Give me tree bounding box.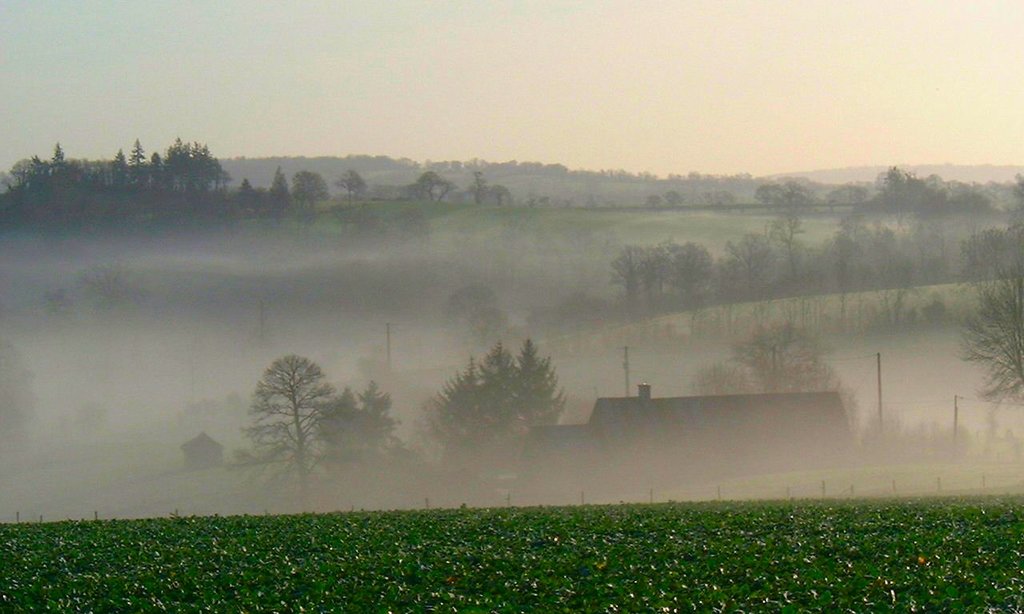
825:225:879:290.
